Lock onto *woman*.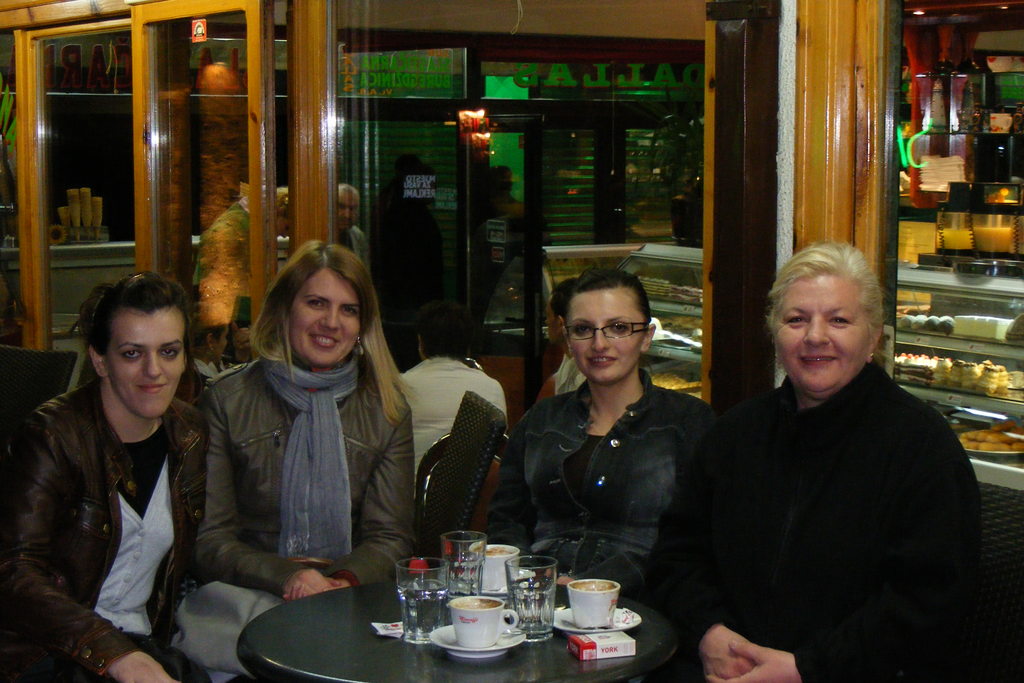
Locked: BBox(676, 240, 983, 682).
